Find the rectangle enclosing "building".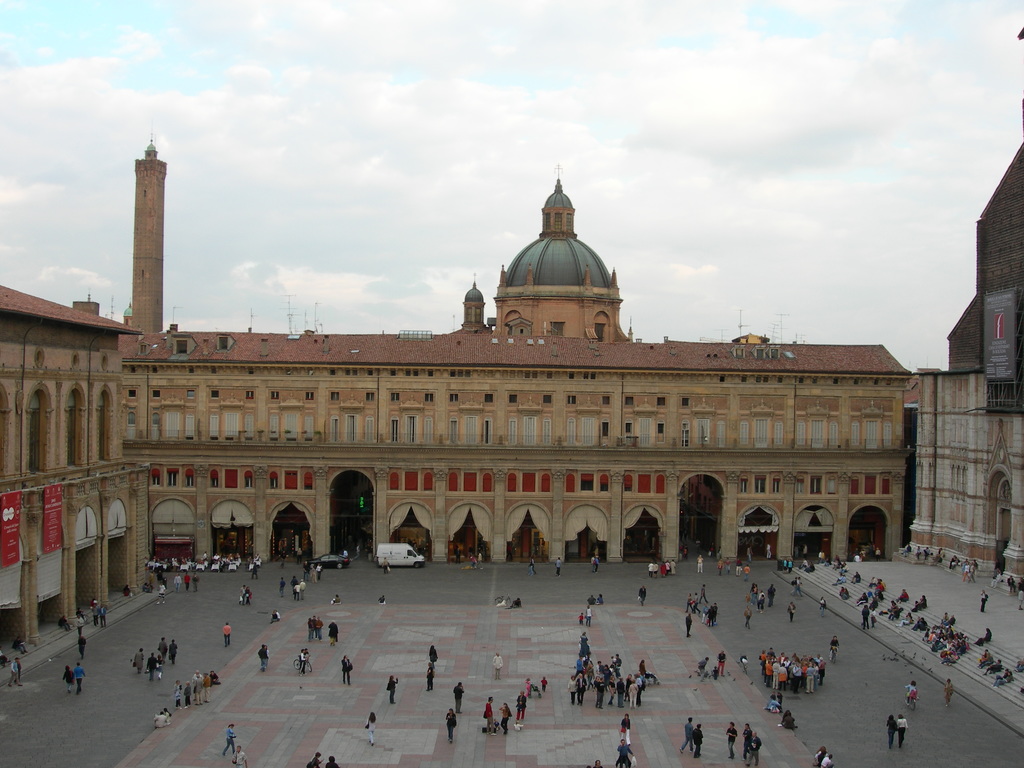
pyautogui.locateOnScreen(118, 125, 916, 568).
